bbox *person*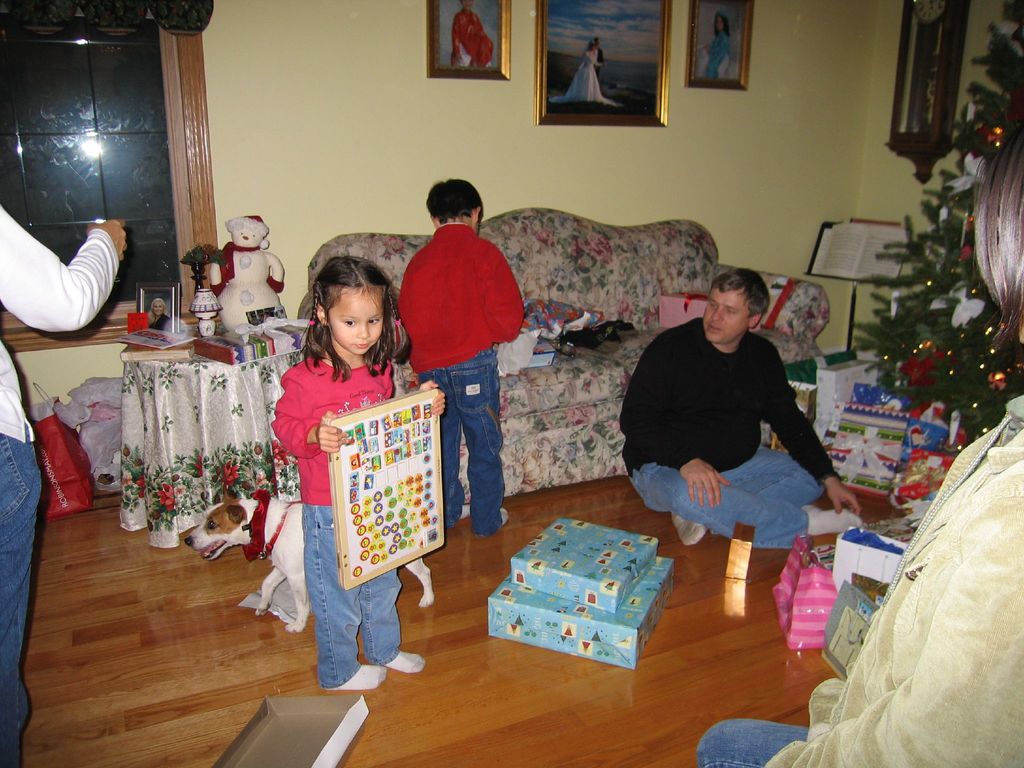
x1=150, y1=298, x2=168, y2=337
